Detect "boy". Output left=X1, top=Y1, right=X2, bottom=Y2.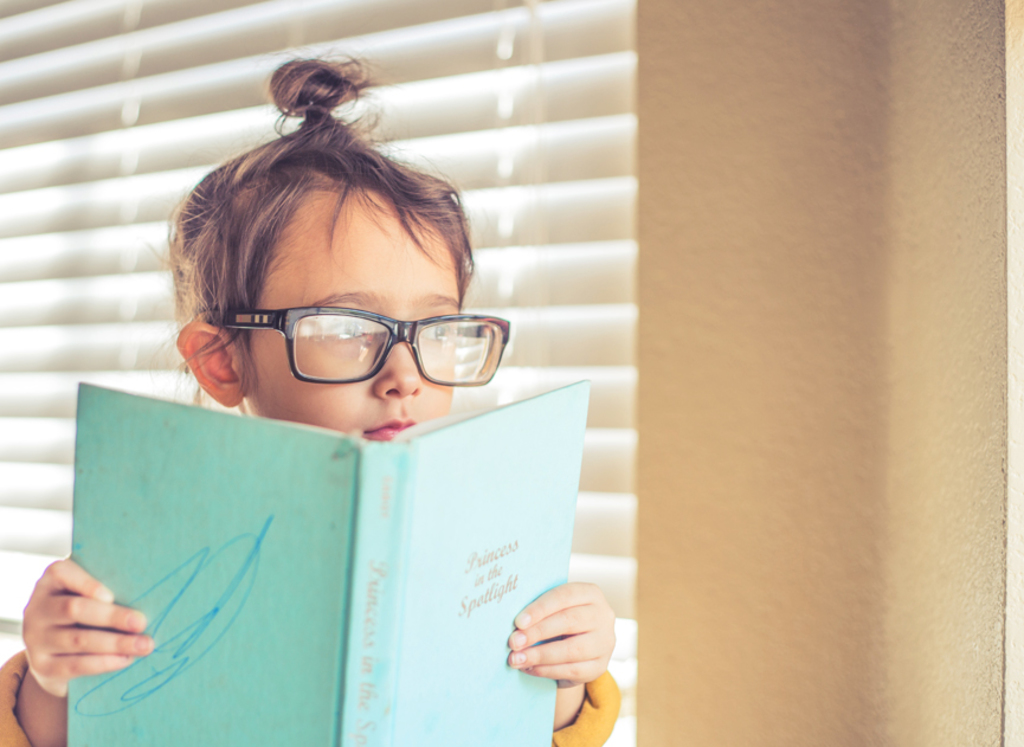
left=37, top=118, right=632, bottom=739.
